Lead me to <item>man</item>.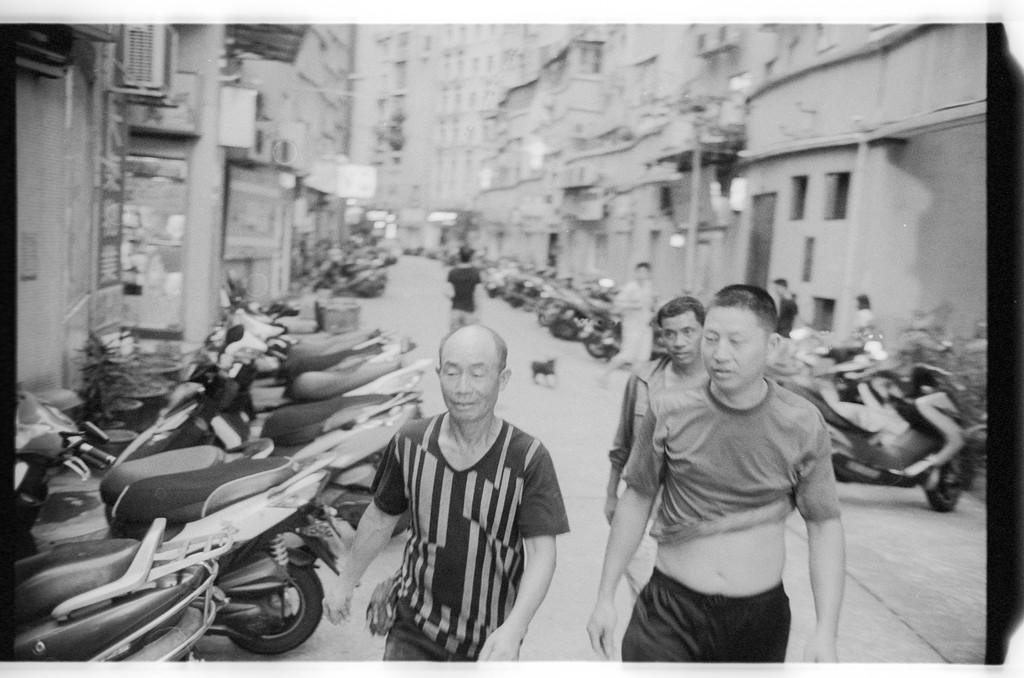
Lead to l=447, t=246, r=484, b=329.
